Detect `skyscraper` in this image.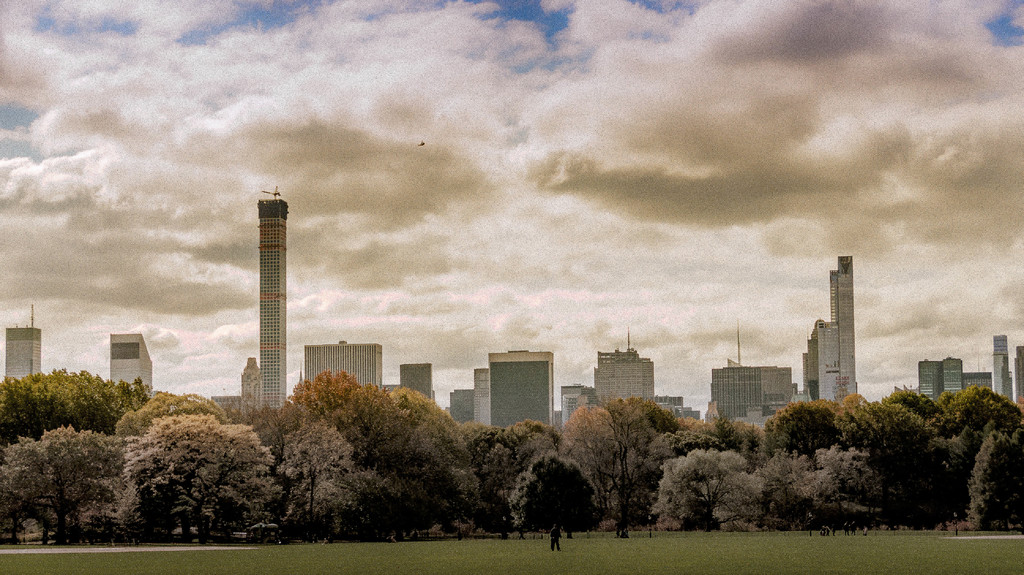
Detection: Rect(918, 359, 943, 410).
